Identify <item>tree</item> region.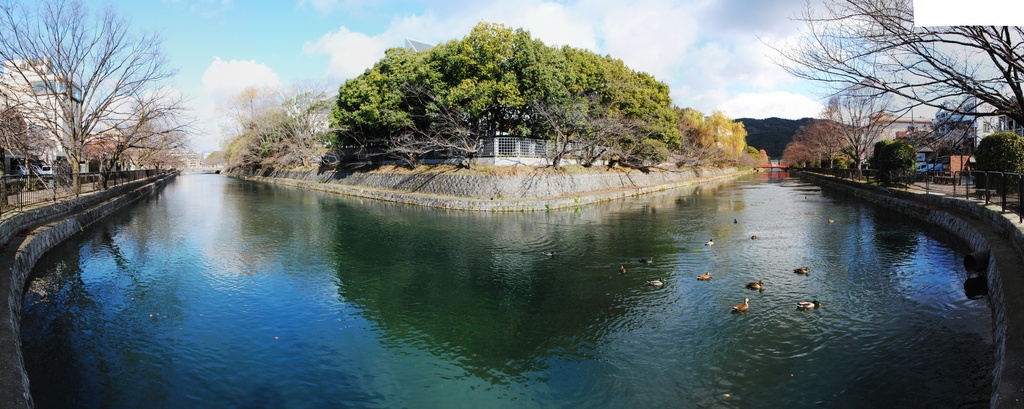
Region: locate(321, 15, 681, 173).
